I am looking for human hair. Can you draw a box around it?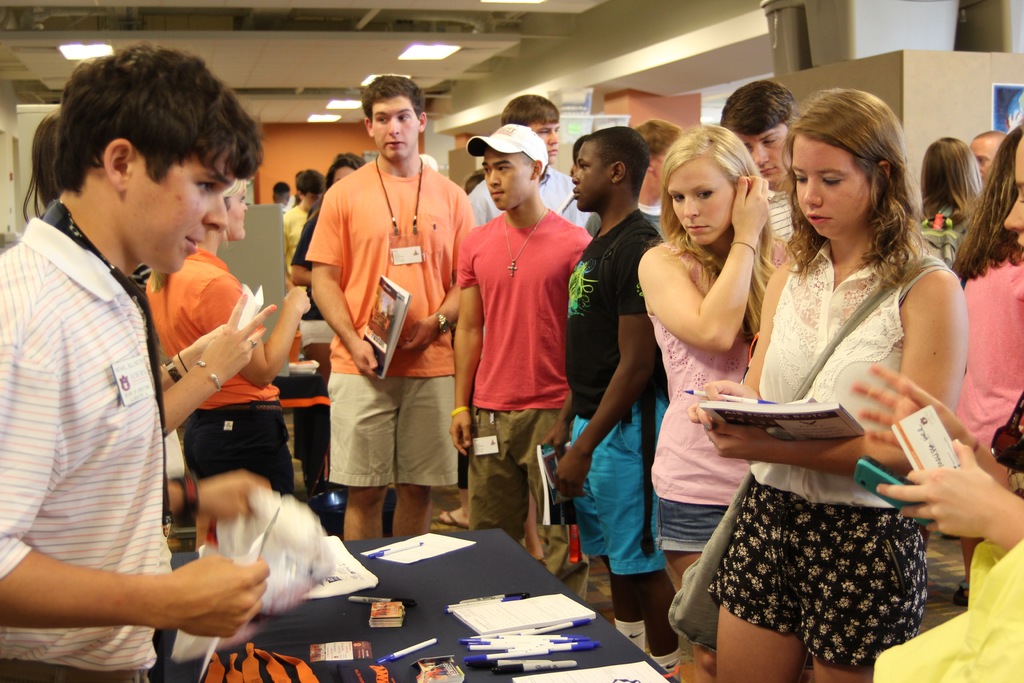
Sure, the bounding box is <box>523,151,535,166</box>.
